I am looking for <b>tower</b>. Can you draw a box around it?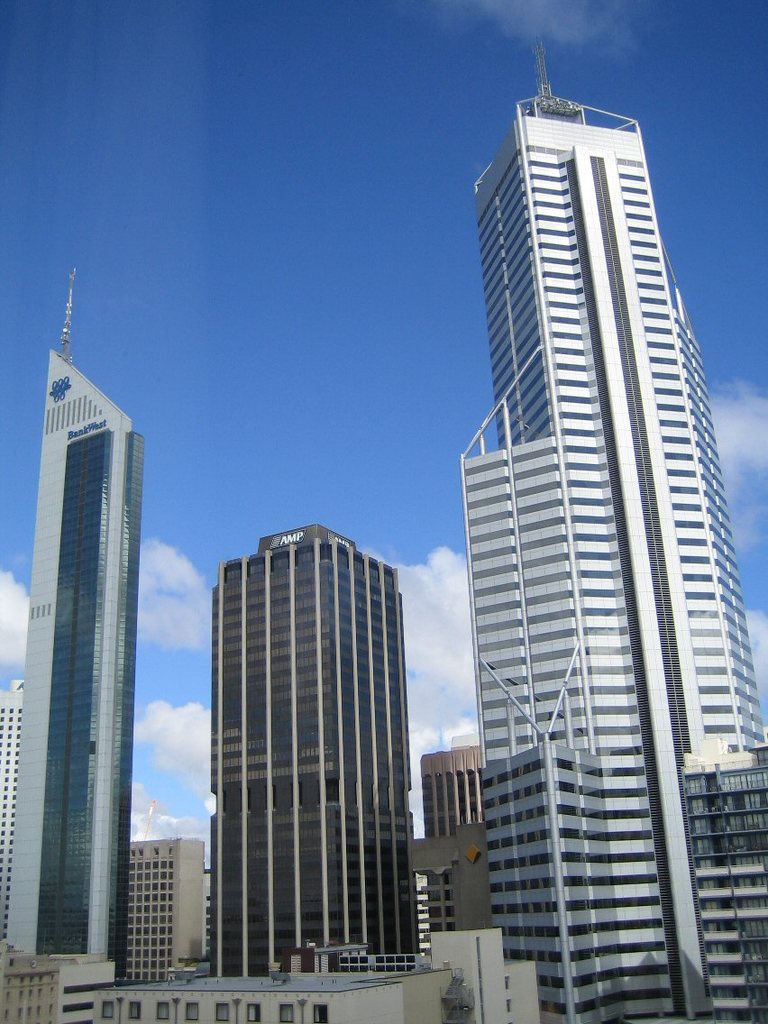
Sure, the bounding box is region(212, 522, 403, 969).
